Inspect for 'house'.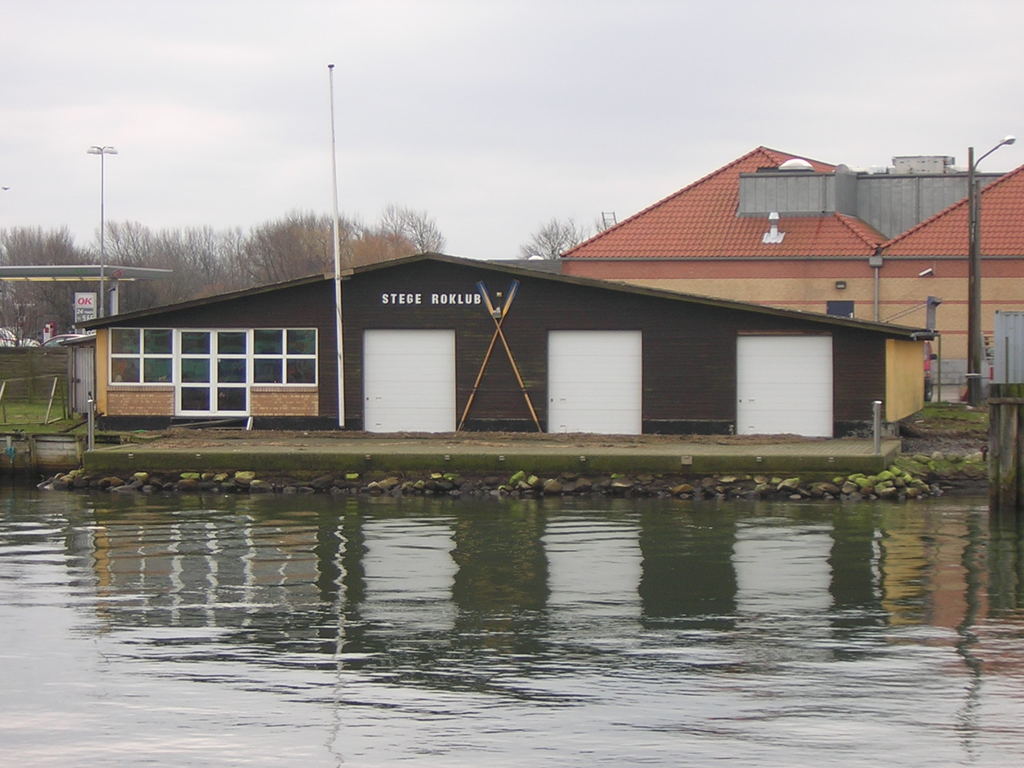
Inspection: (561,143,1023,409).
